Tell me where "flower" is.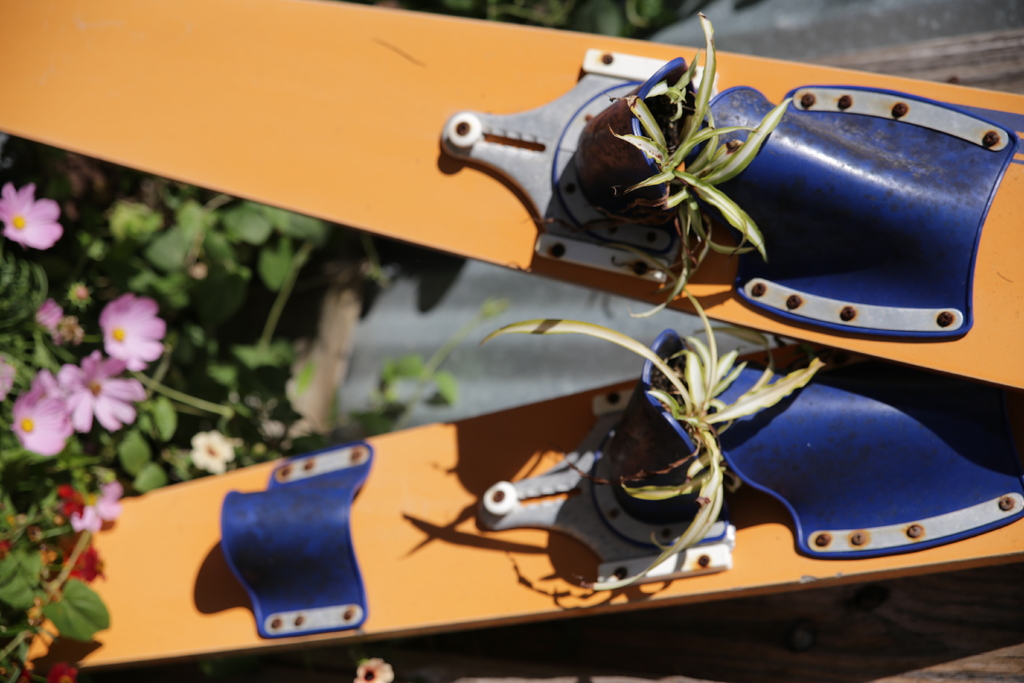
"flower" is at <bbox>63, 483, 120, 534</bbox>.
